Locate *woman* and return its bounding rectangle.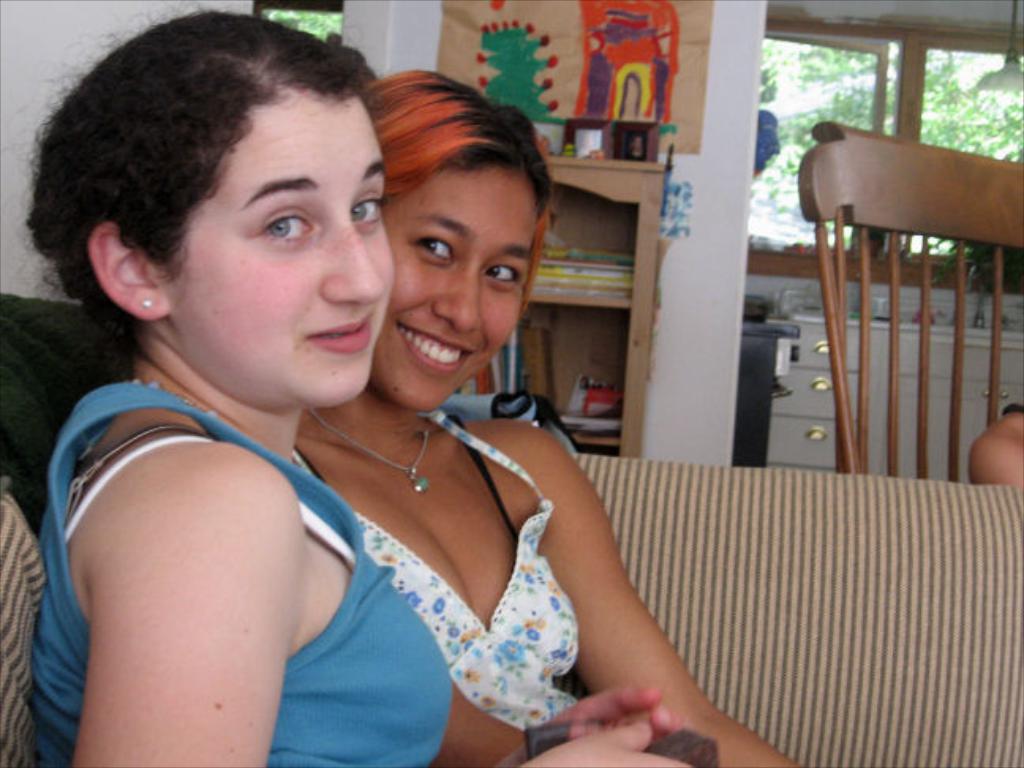
<bbox>32, 11, 697, 766</bbox>.
